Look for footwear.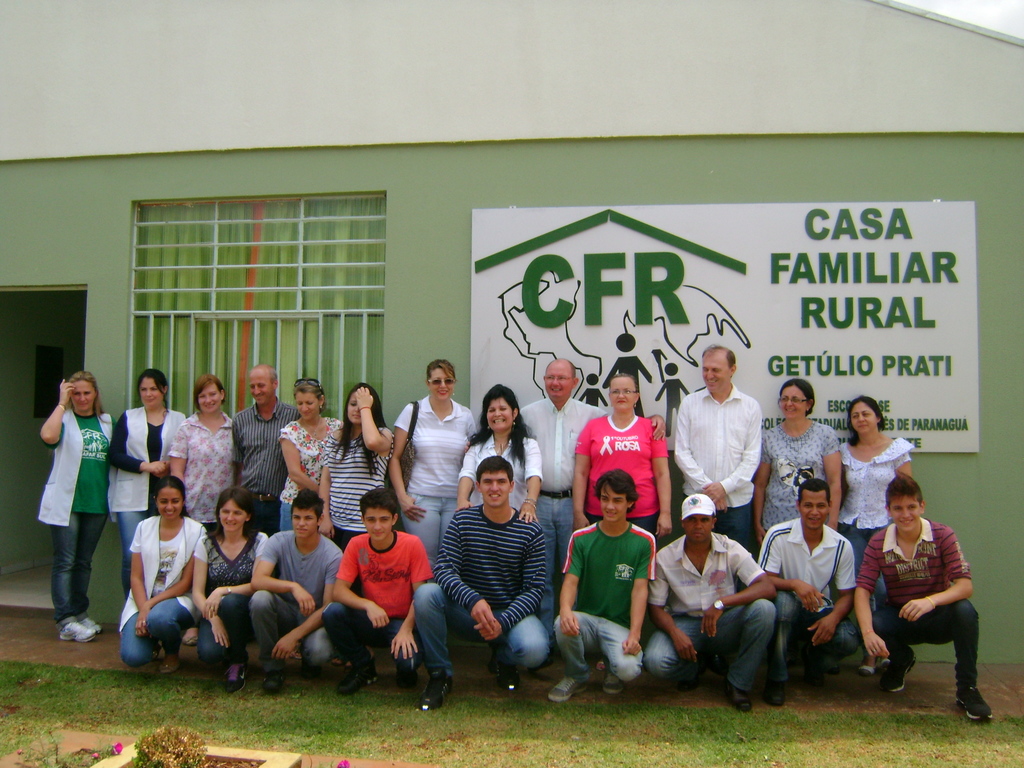
Found: {"left": 182, "top": 627, "right": 198, "bottom": 647}.
